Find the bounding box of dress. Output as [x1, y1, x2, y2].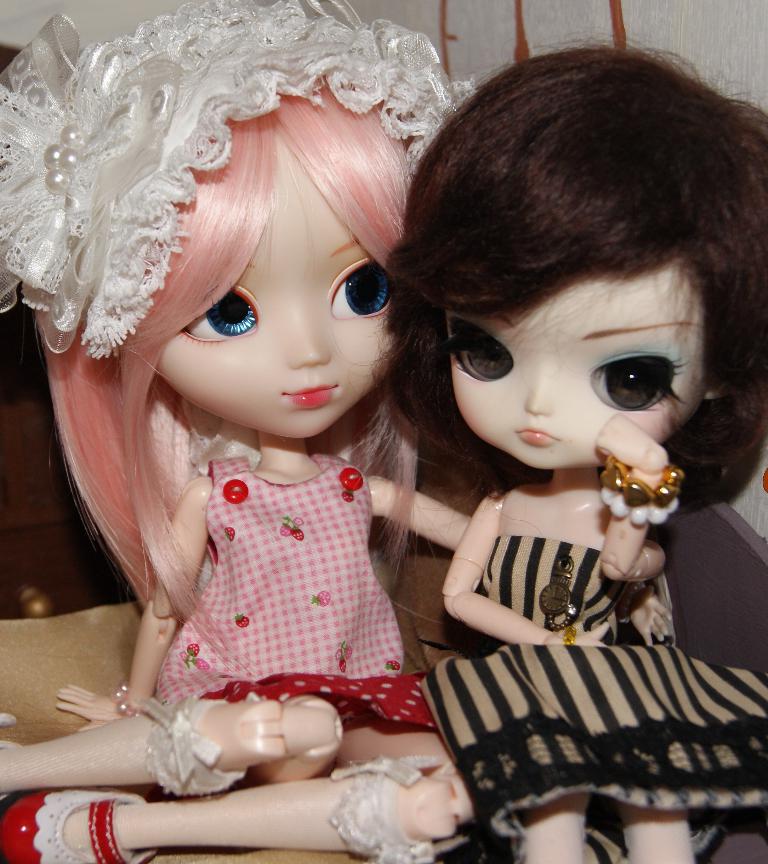
[432, 537, 767, 863].
